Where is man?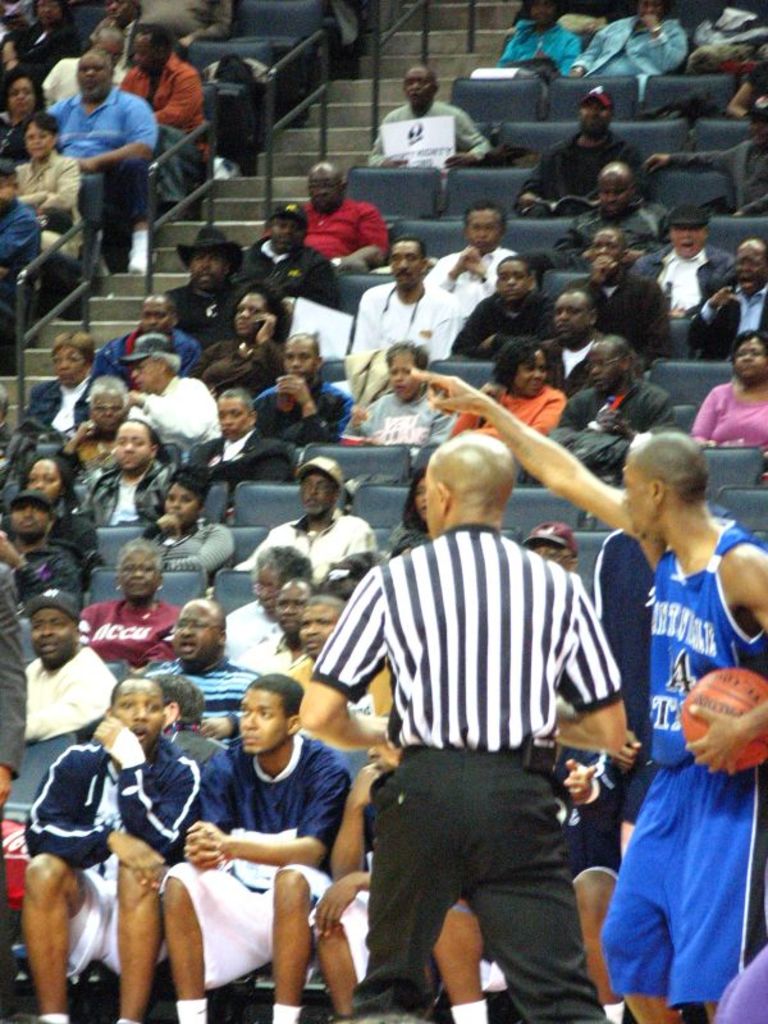
{"left": 421, "top": 200, "right": 520, "bottom": 307}.
